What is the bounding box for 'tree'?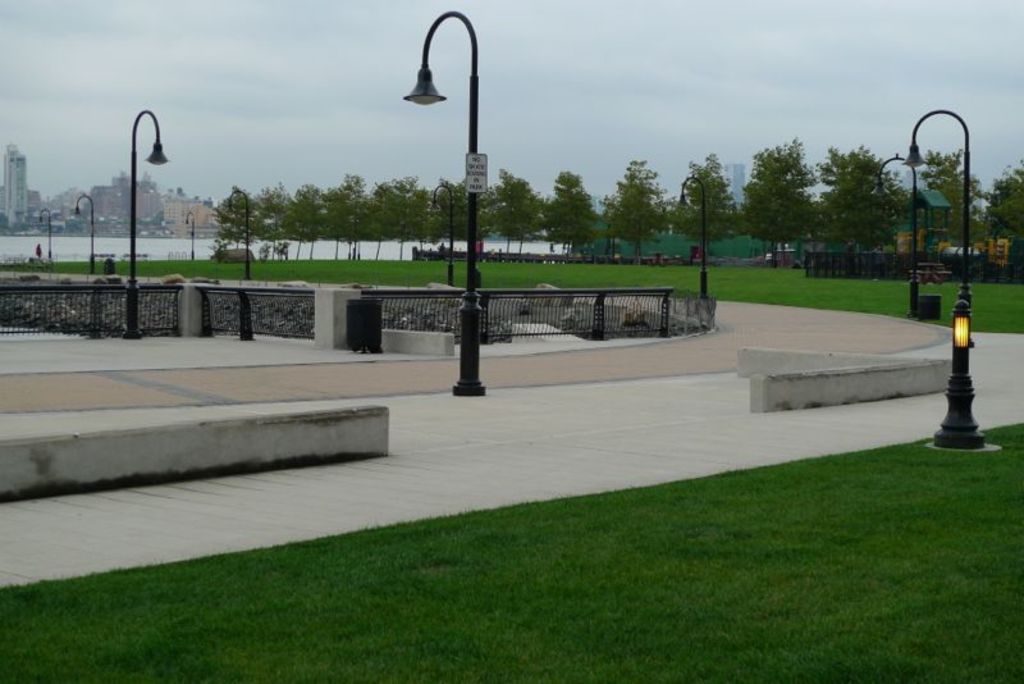
Rect(819, 150, 874, 241).
